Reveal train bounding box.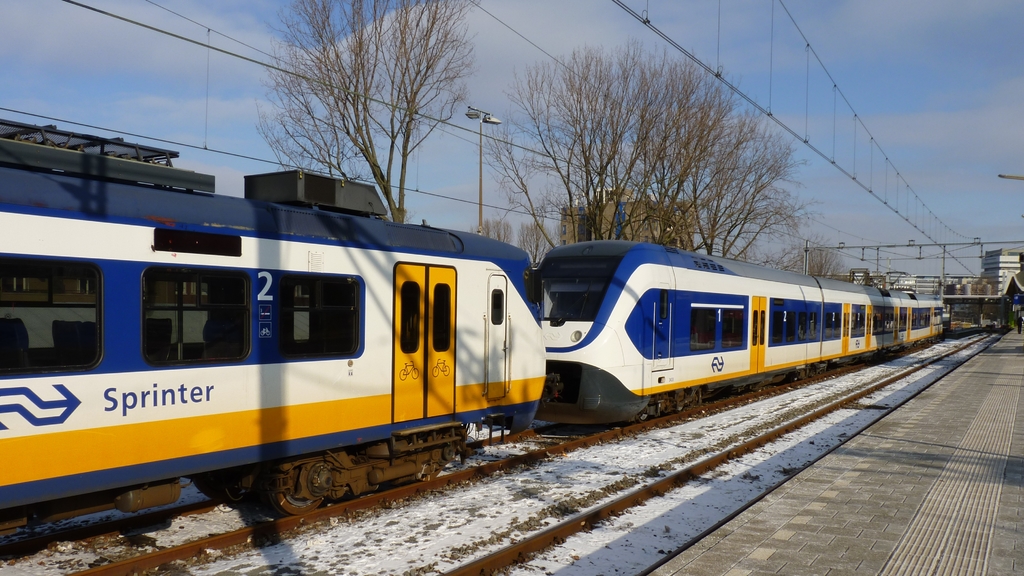
Revealed: bbox=[0, 112, 952, 527].
